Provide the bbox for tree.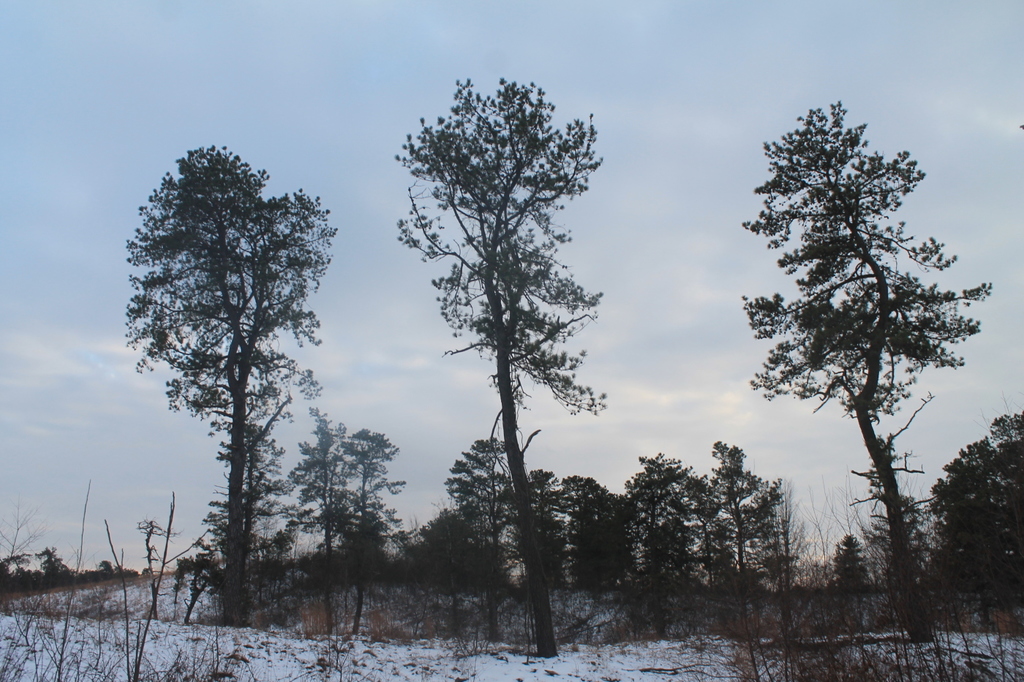
262:400:410:623.
